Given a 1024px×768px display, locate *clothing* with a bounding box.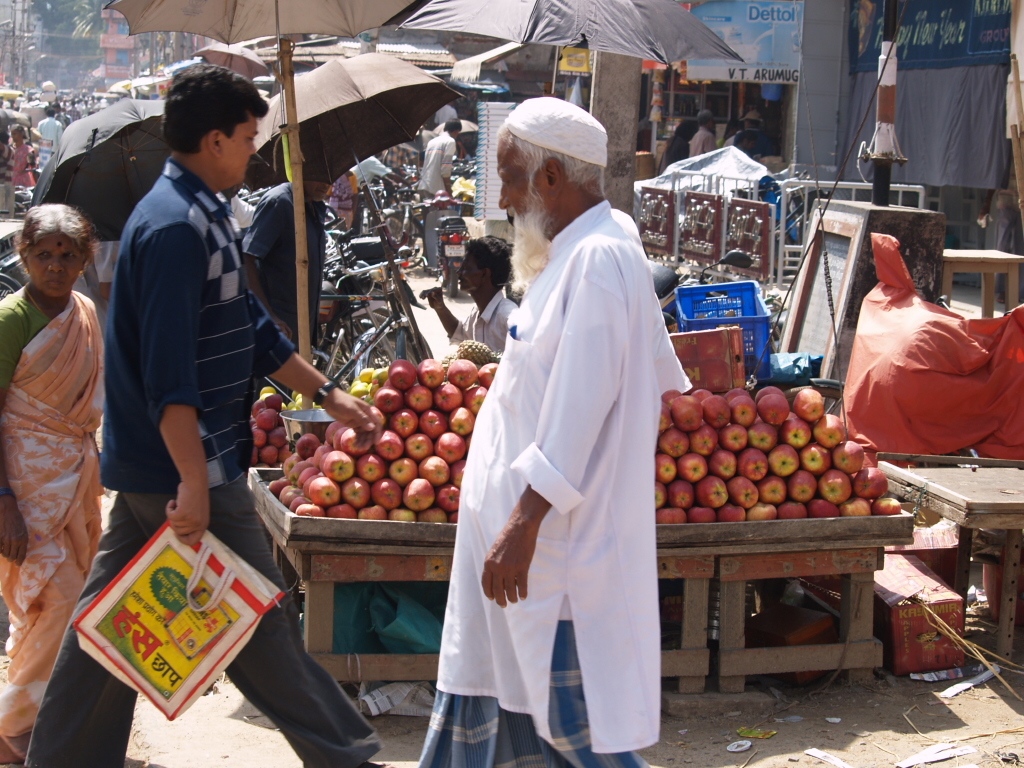
Located: 685:128:717:160.
